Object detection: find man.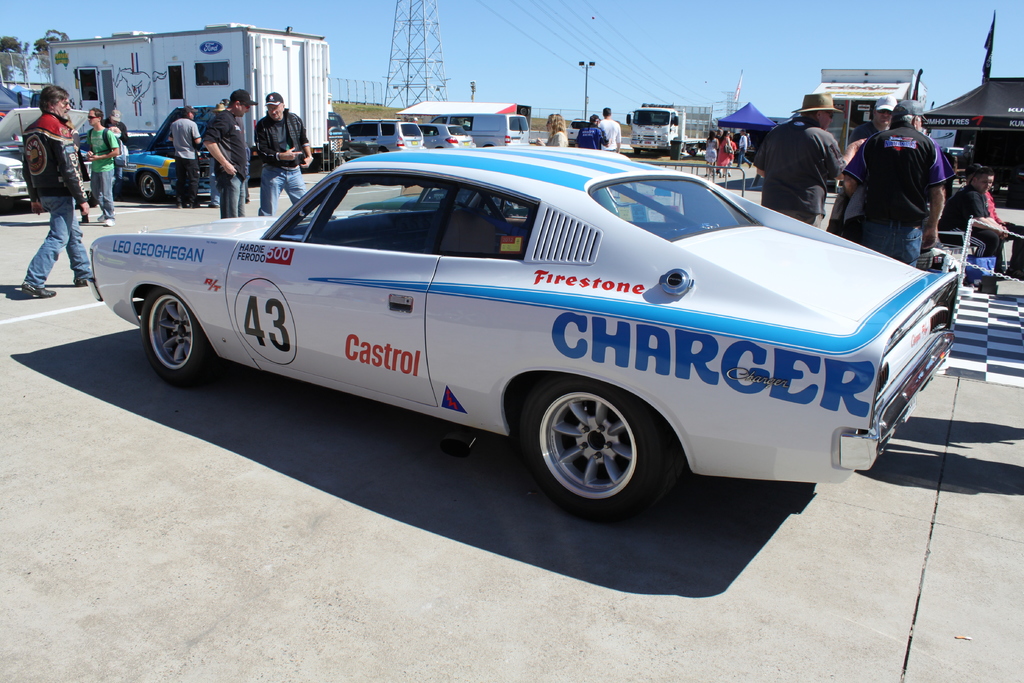
crop(575, 116, 606, 148).
